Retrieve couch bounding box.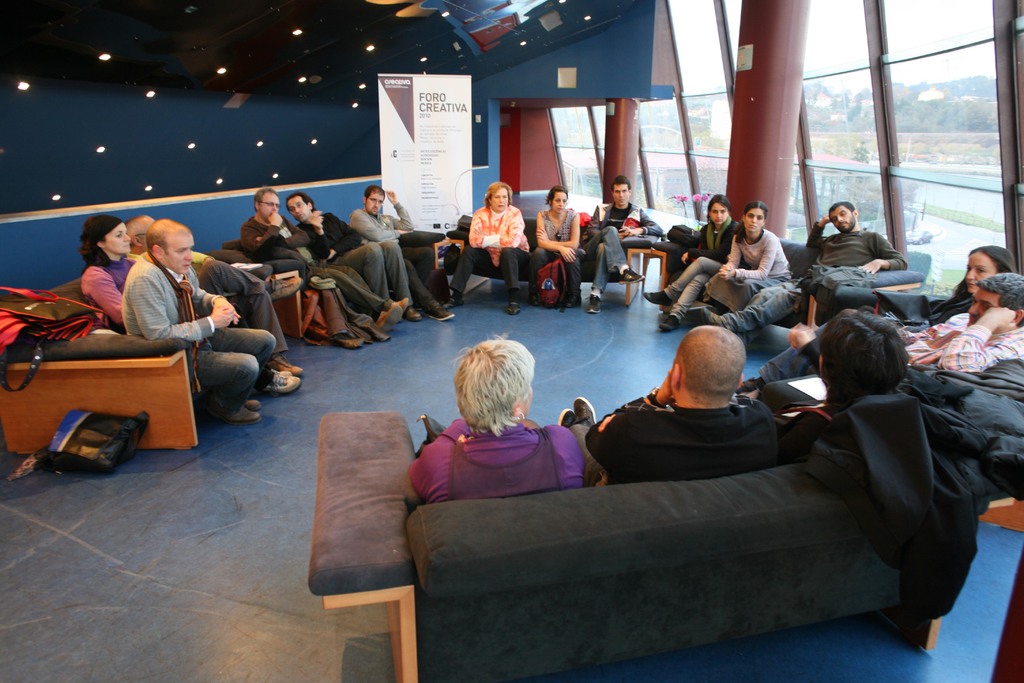
Bounding box: BBox(329, 342, 984, 654).
